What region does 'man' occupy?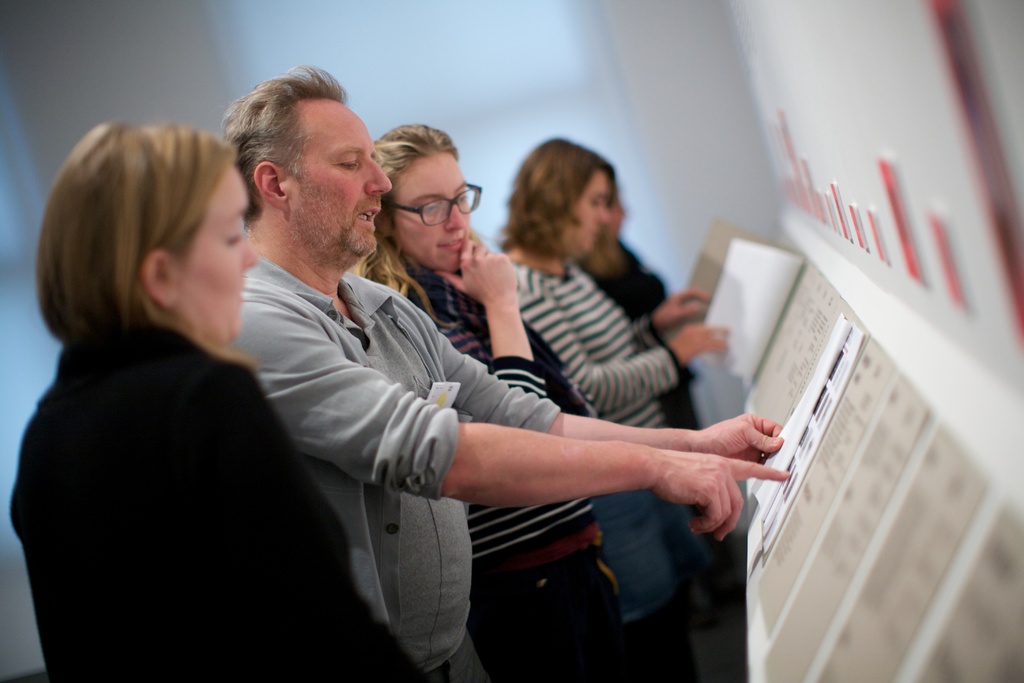
box=[198, 65, 799, 682].
